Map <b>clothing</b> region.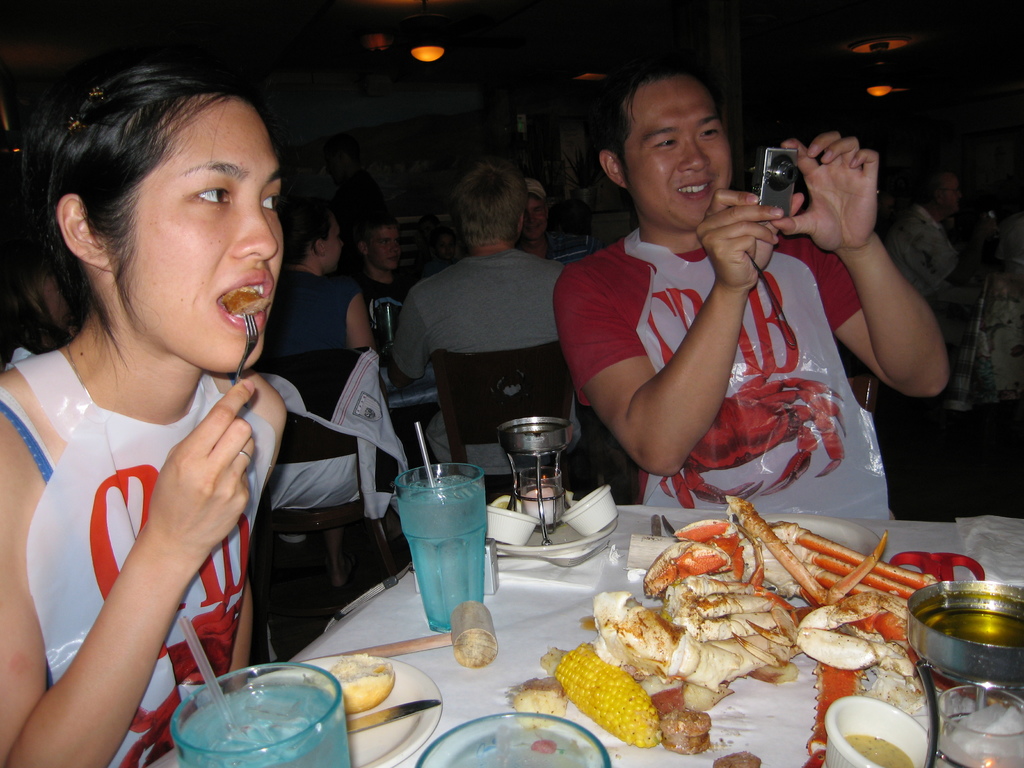
Mapped to 383, 248, 584, 477.
